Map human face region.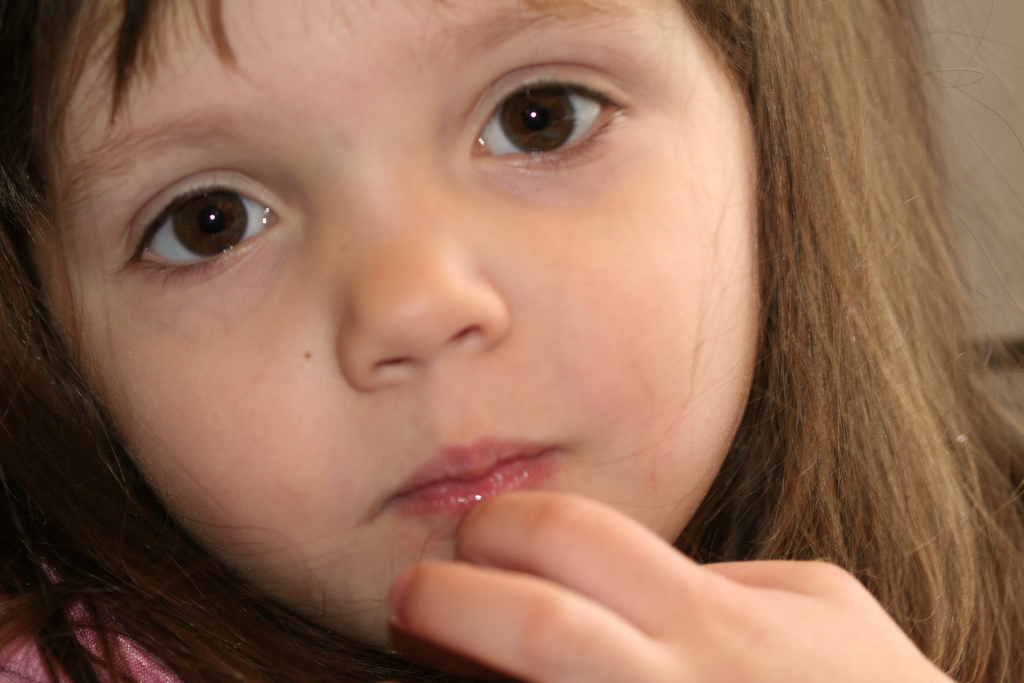
Mapped to 25 0 766 664.
